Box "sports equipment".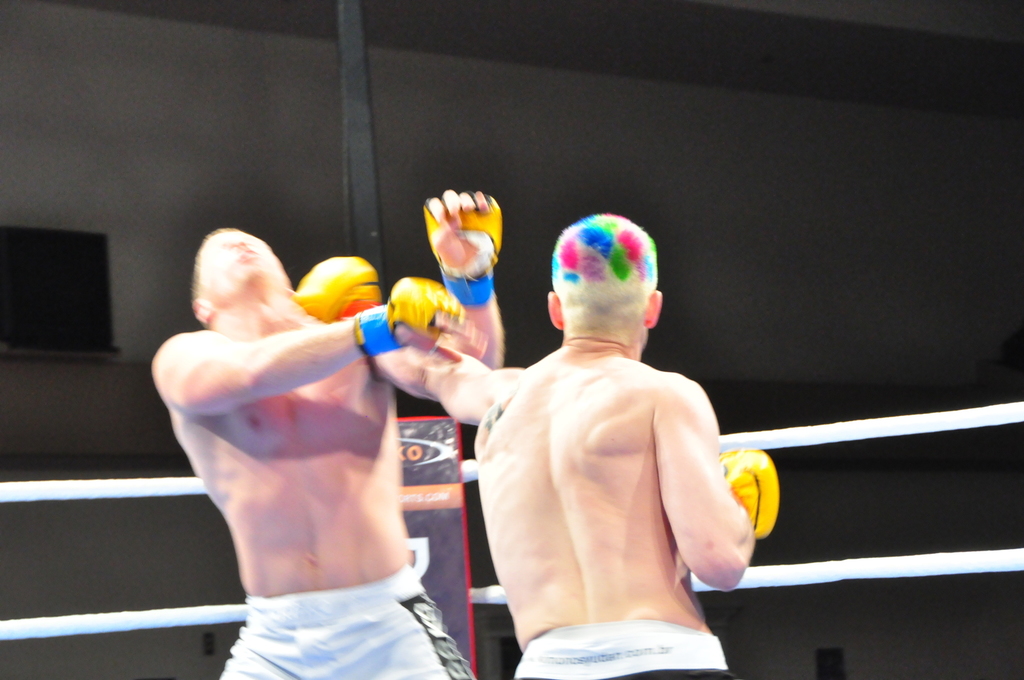
box(295, 255, 381, 319).
